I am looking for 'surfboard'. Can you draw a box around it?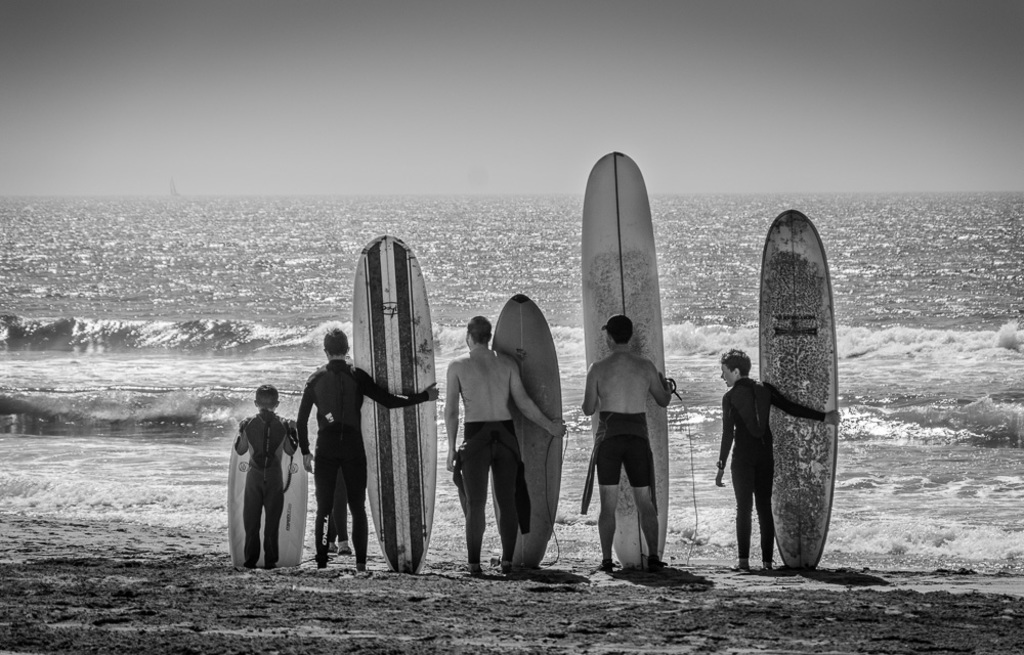
Sure, the bounding box is rect(351, 234, 437, 577).
